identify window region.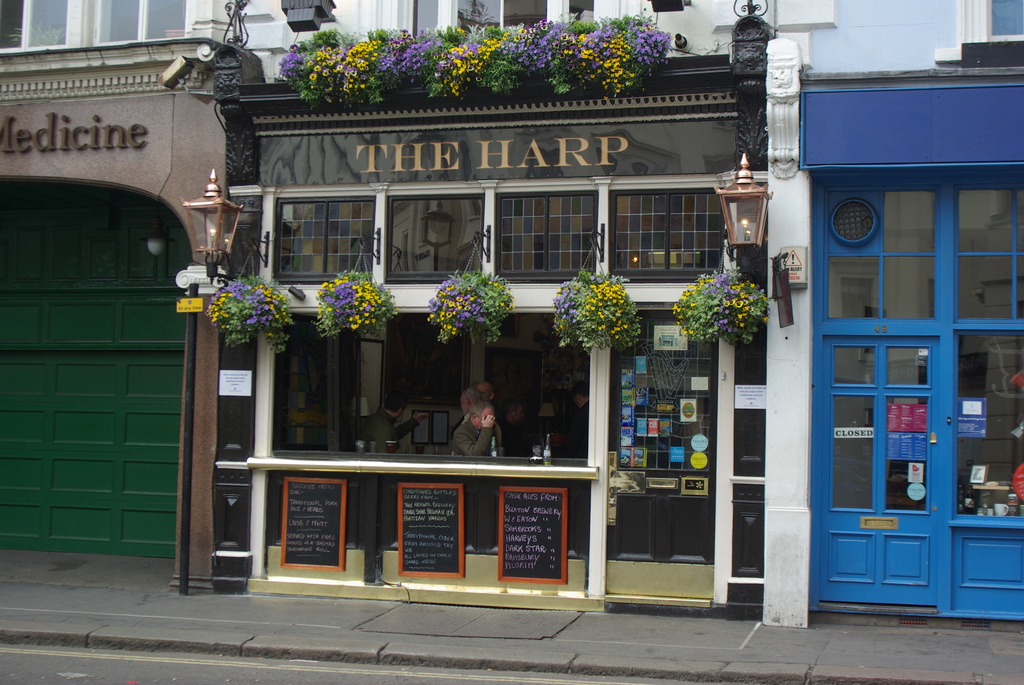
Region: (94, 0, 193, 42).
